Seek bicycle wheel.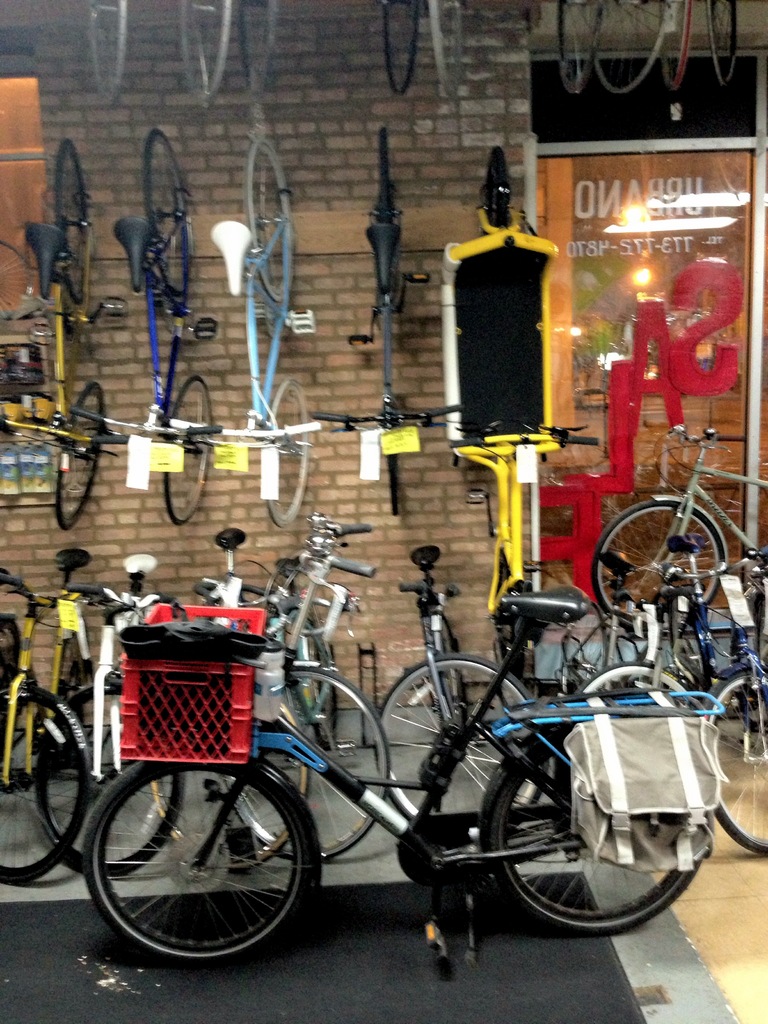
[x1=358, y1=132, x2=413, y2=305].
